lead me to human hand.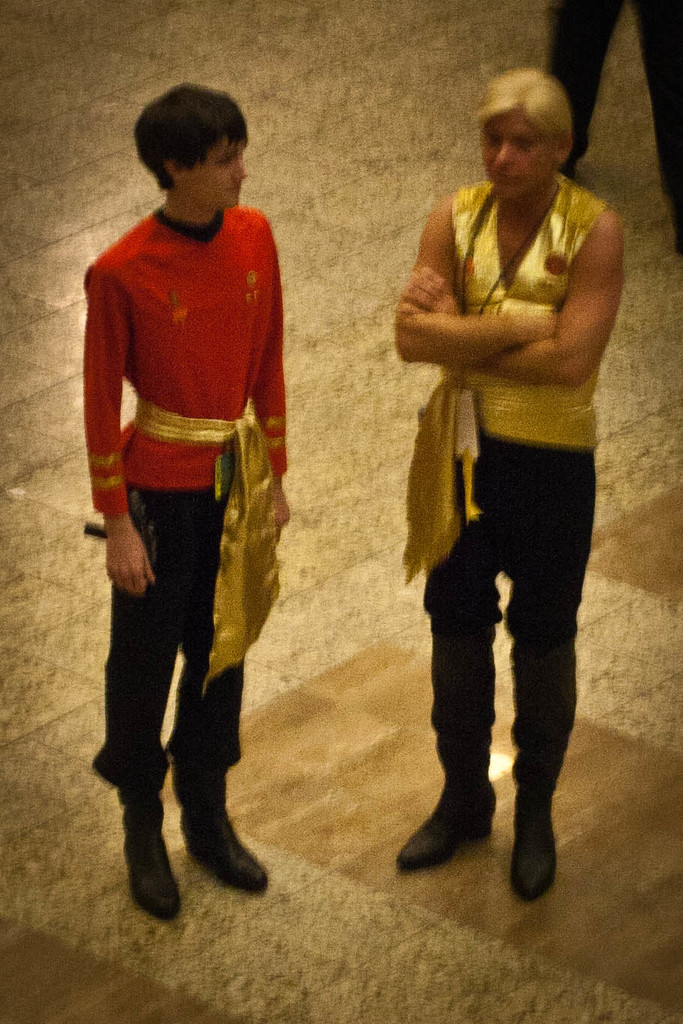
Lead to box=[525, 313, 560, 342].
